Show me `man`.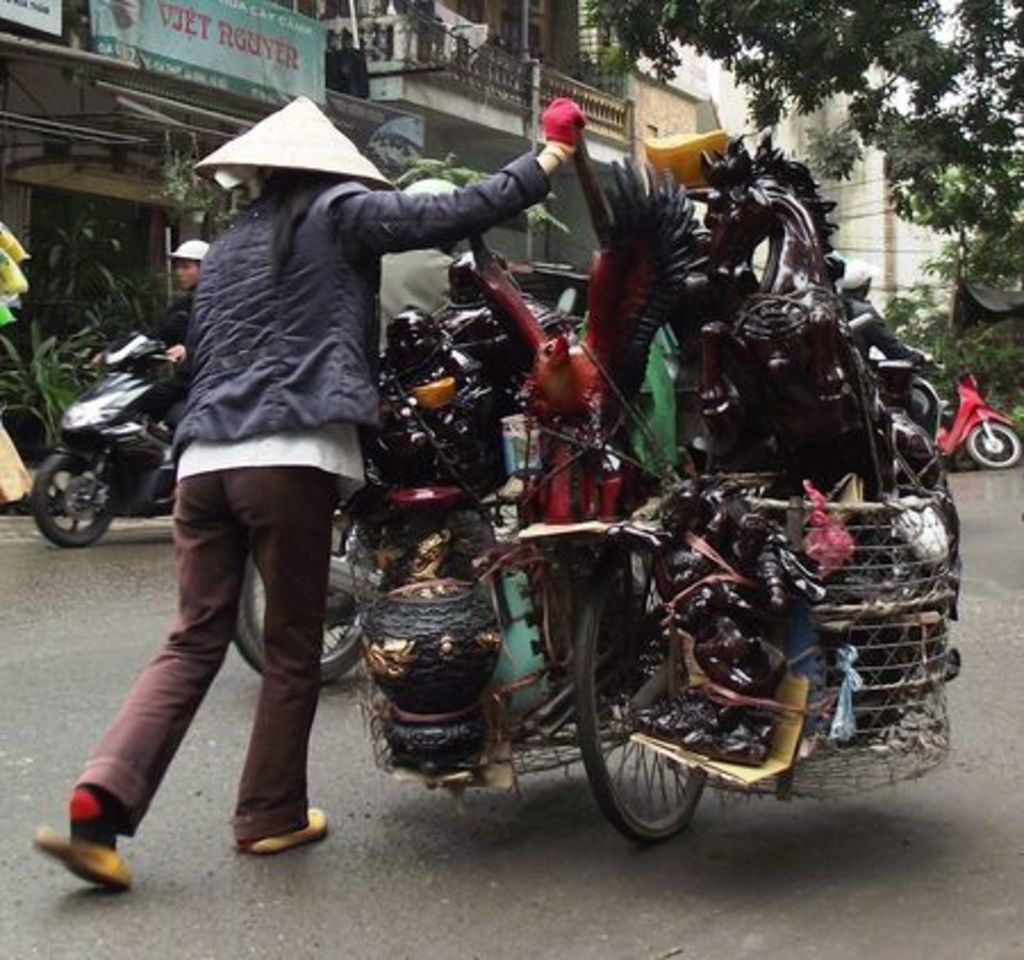
`man` is here: BBox(849, 255, 933, 384).
